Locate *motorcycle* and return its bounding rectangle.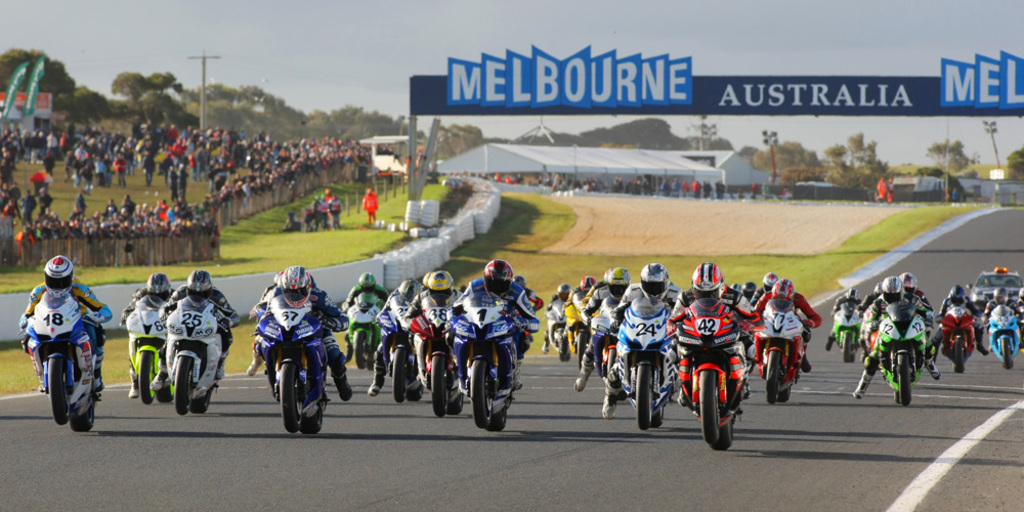
BBox(981, 305, 1019, 372).
